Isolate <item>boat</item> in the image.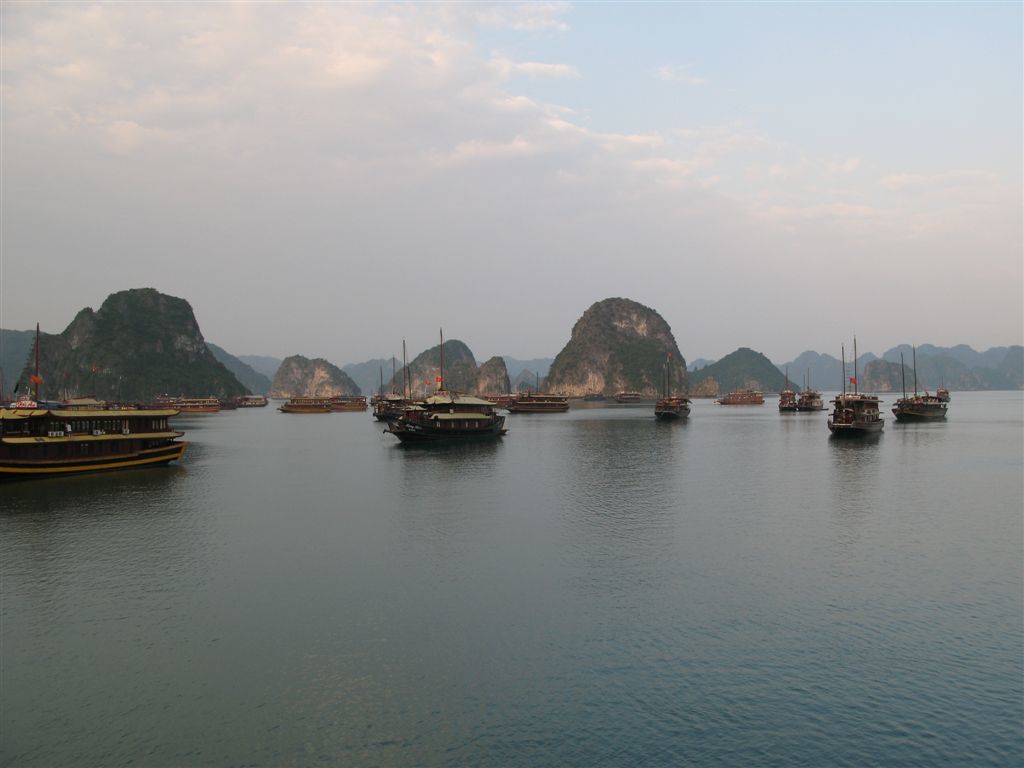
Isolated region: 373,353,399,407.
